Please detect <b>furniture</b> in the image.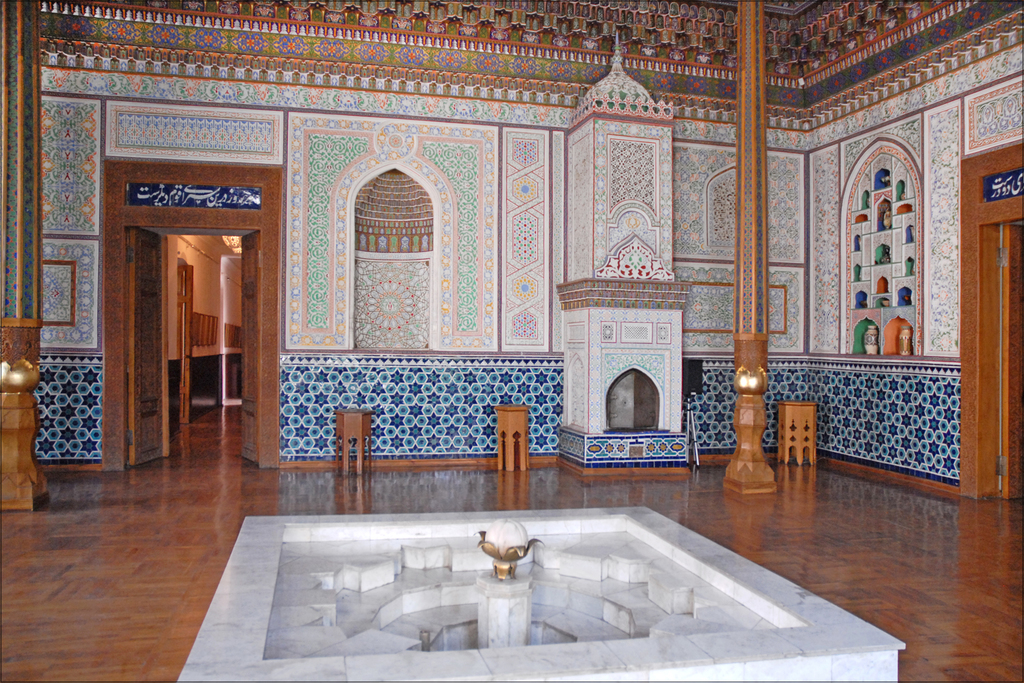
{"x1": 333, "y1": 406, "x2": 376, "y2": 478}.
